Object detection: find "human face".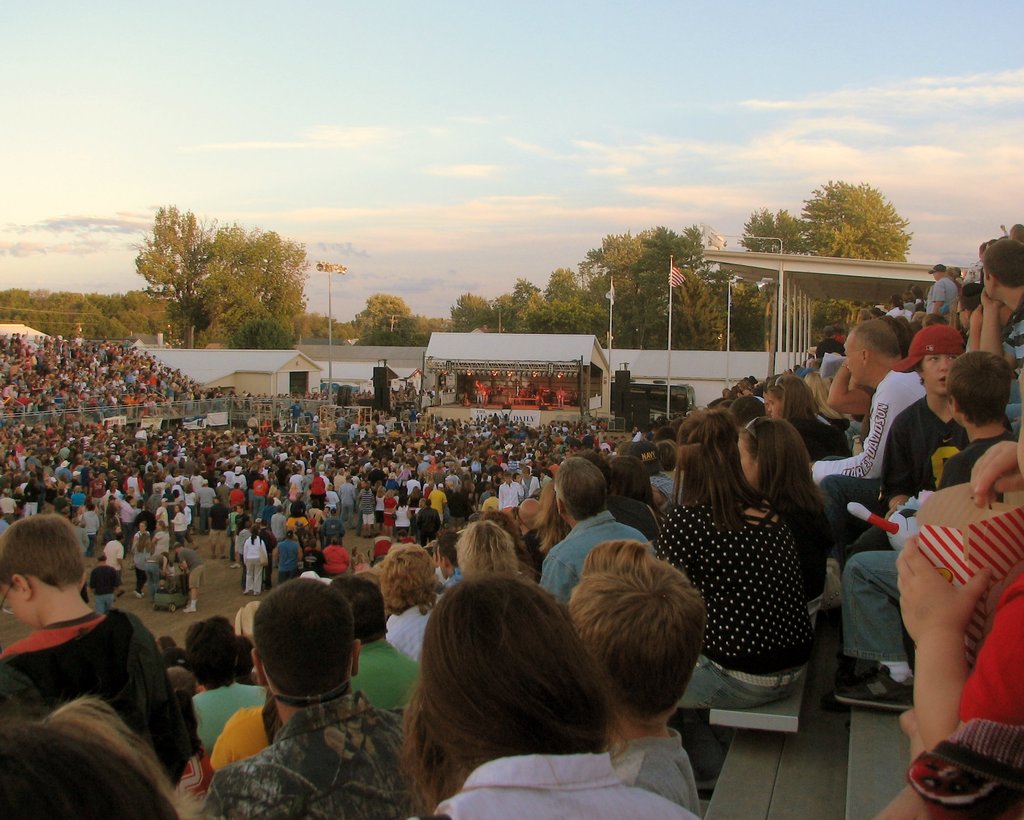
l=845, t=337, r=864, b=389.
